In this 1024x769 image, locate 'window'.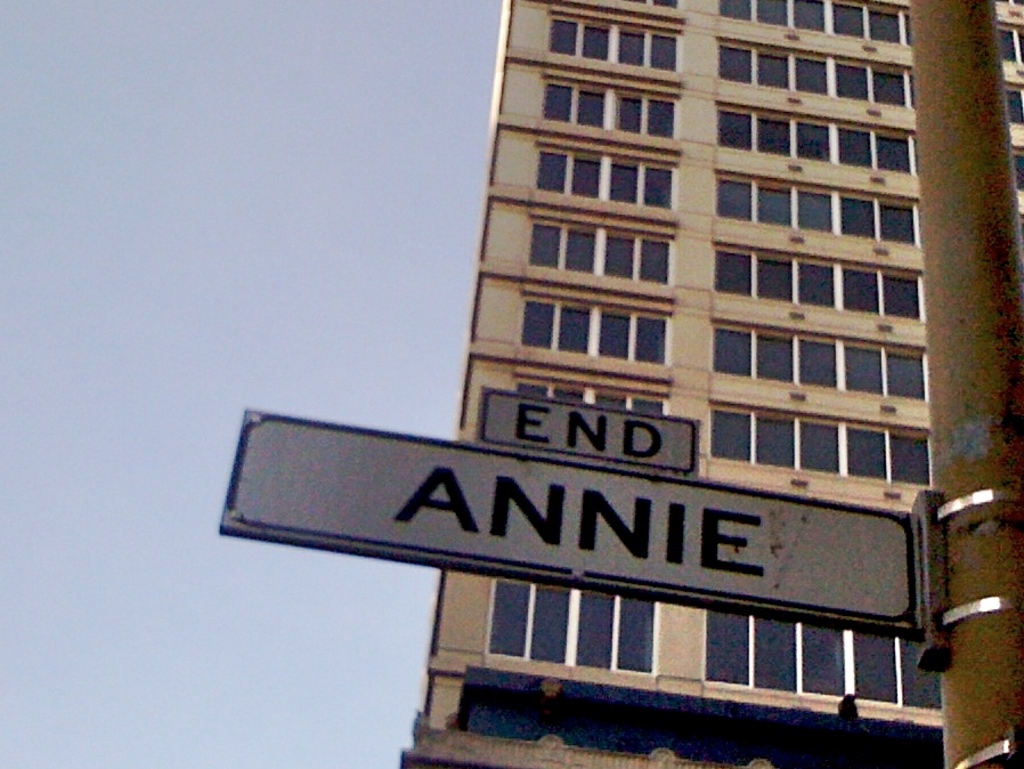
Bounding box: [636, 399, 664, 412].
